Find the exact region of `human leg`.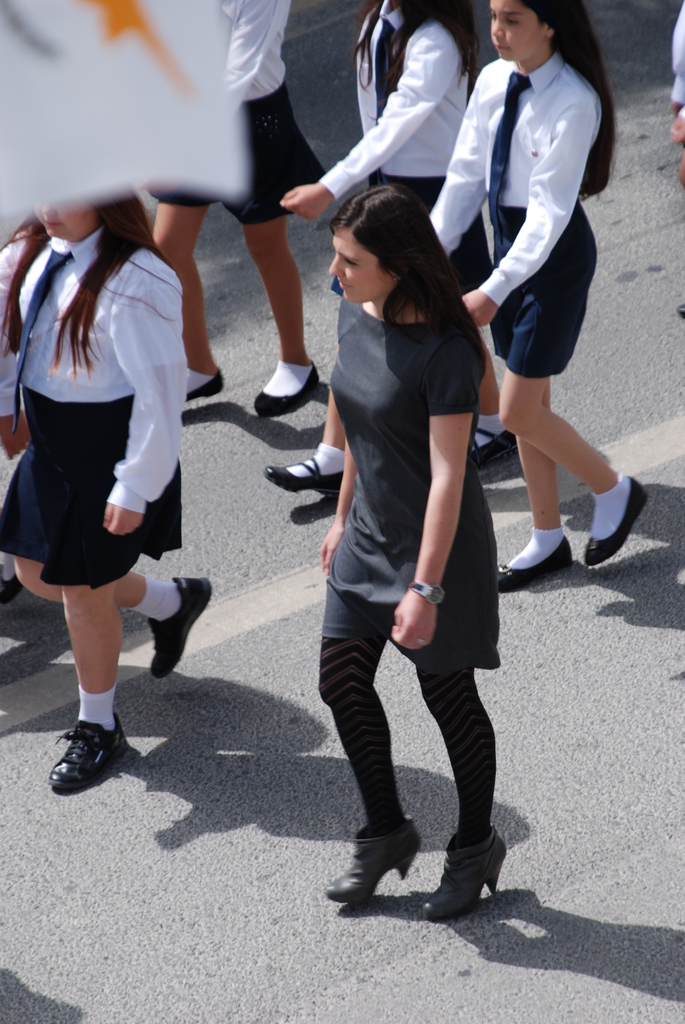
Exact region: [494, 196, 649, 560].
